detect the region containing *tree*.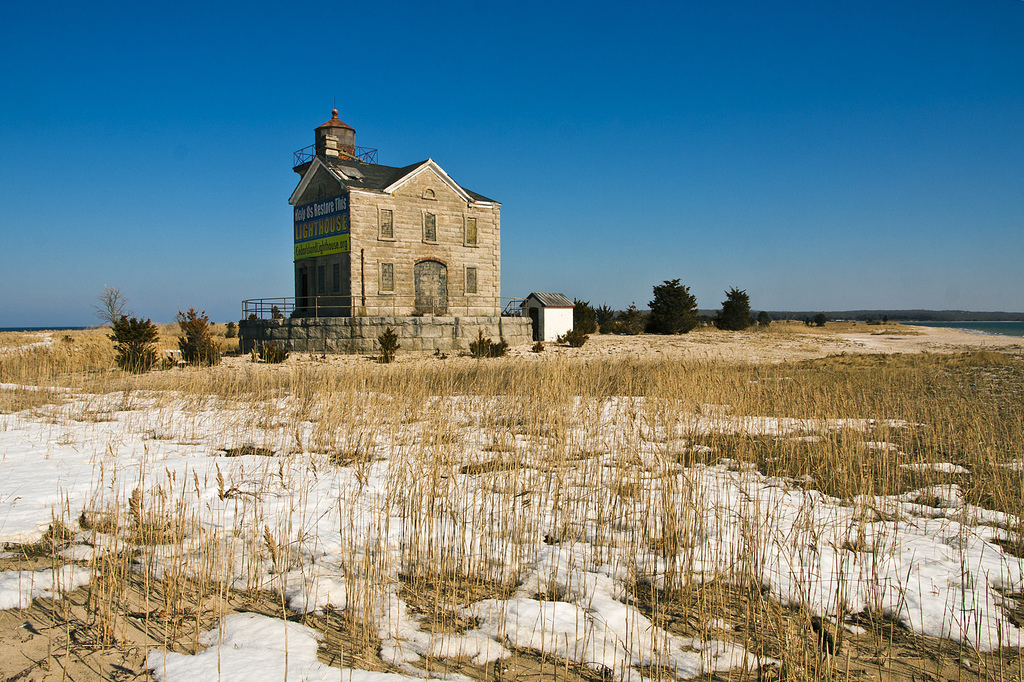
BBox(257, 340, 289, 361).
